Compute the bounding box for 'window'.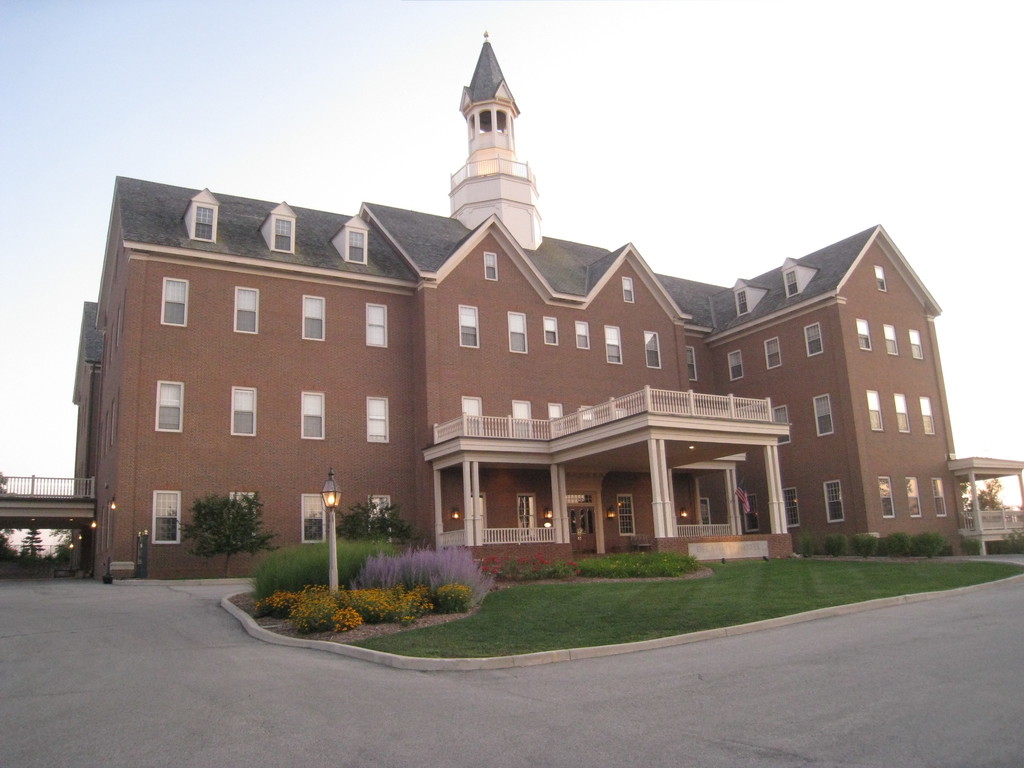
detection(484, 254, 499, 278).
